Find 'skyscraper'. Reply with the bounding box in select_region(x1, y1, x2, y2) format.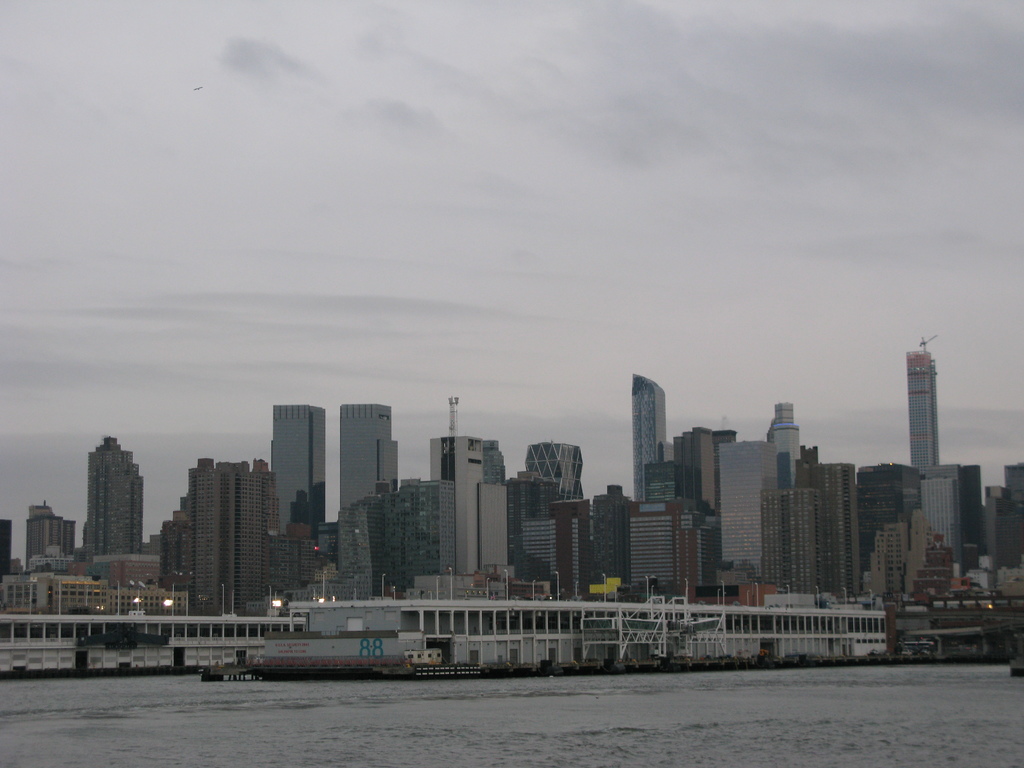
select_region(0, 516, 18, 572).
